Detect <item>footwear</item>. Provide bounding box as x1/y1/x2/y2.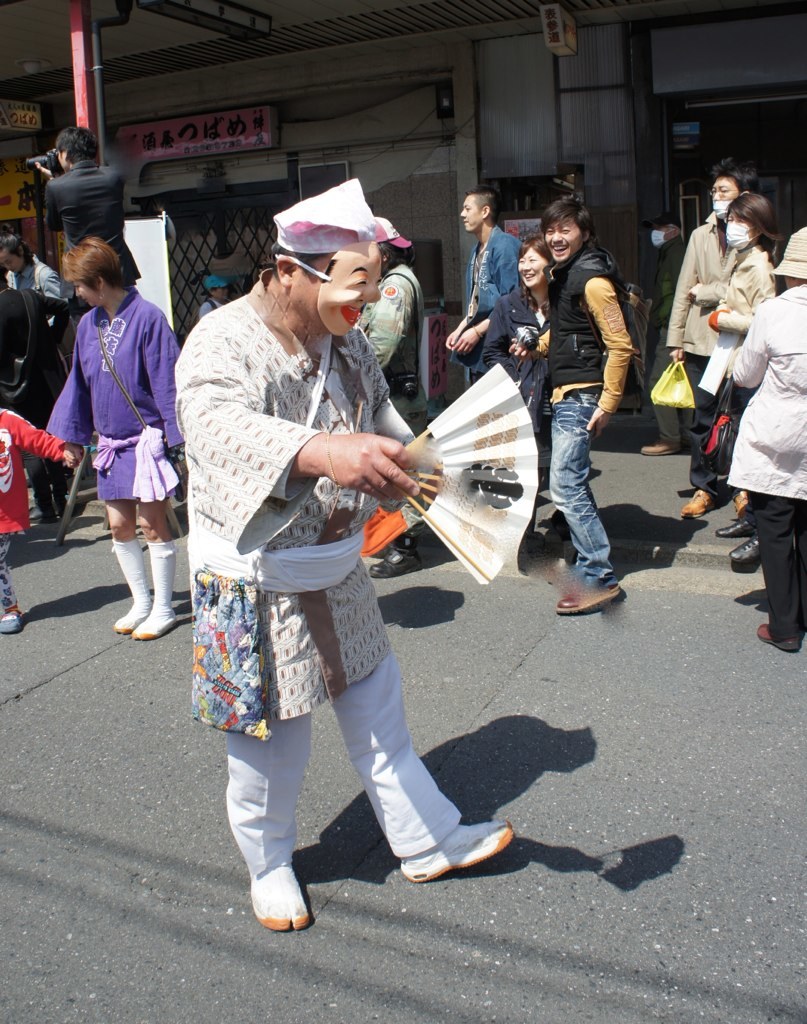
0/602/24/633.
